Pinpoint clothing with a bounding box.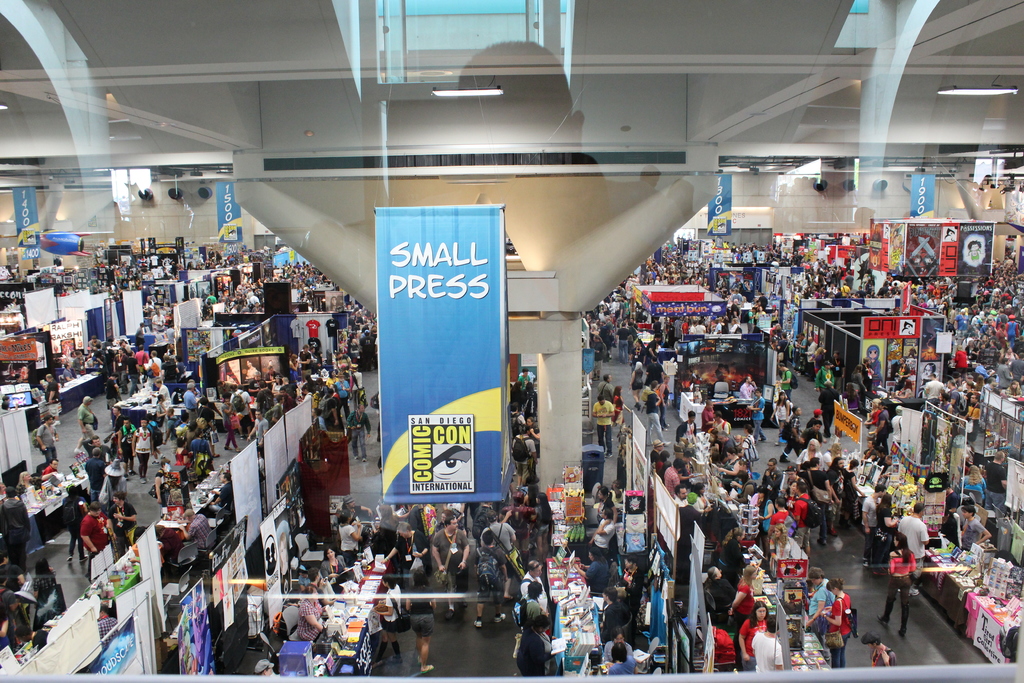
(left=858, top=496, right=878, bottom=556).
